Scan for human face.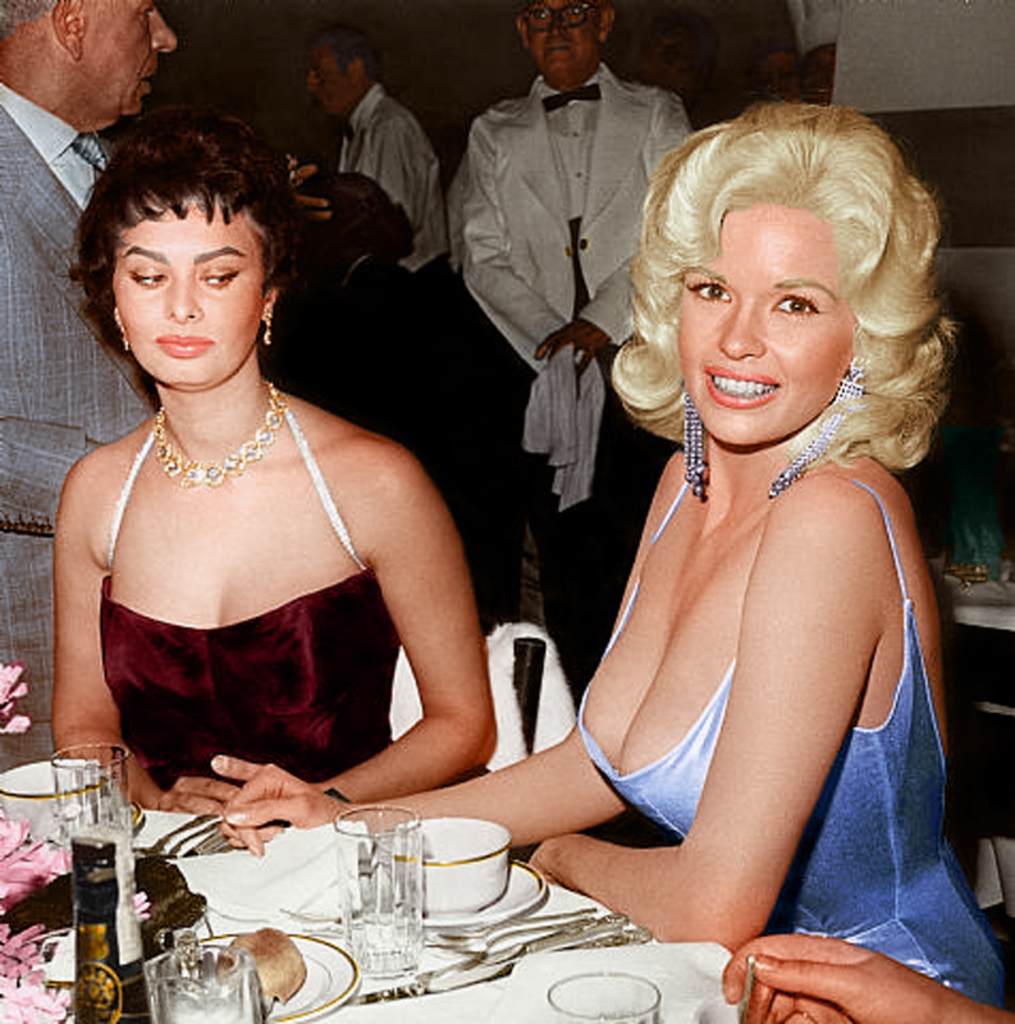
Scan result: <bbox>518, 0, 608, 87</bbox>.
